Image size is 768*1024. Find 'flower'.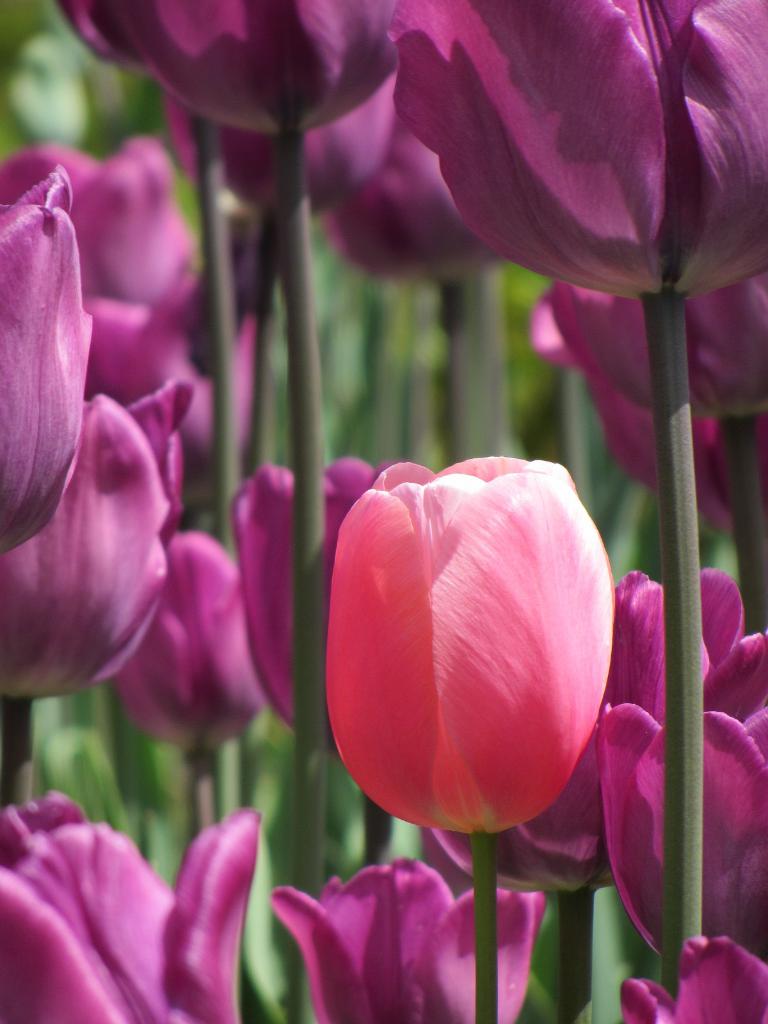
[617,934,767,1023].
